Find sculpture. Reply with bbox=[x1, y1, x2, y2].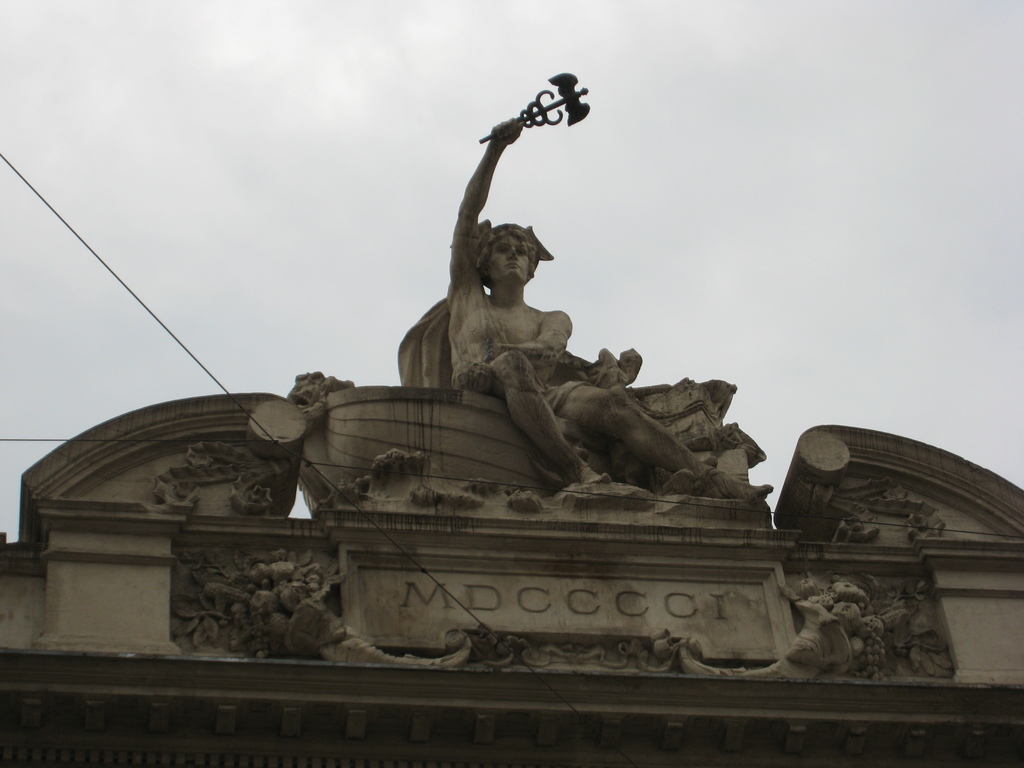
bbox=[678, 581, 868, 680].
